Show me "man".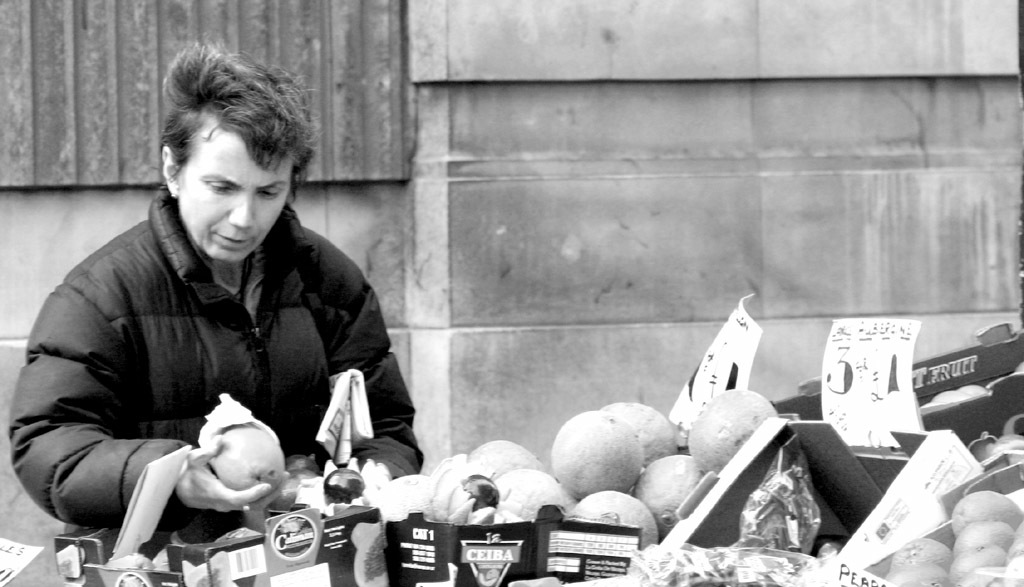
"man" is here: {"x1": 38, "y1": 63, "x2": 415, "y2": 570}.
